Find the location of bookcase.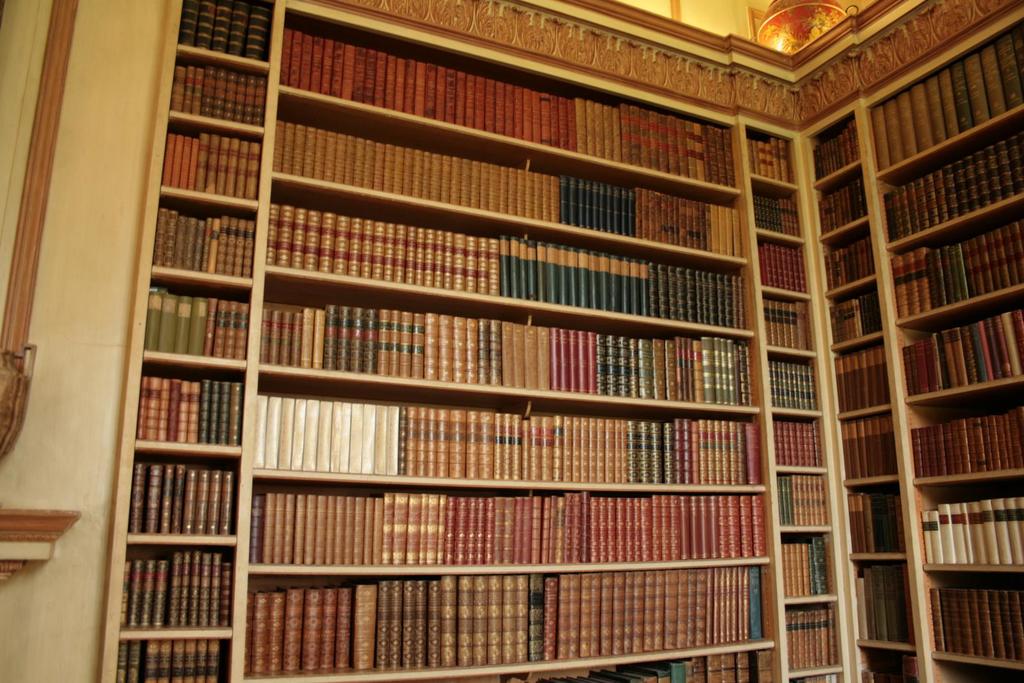
Location: [104, 105, 282, 682].
